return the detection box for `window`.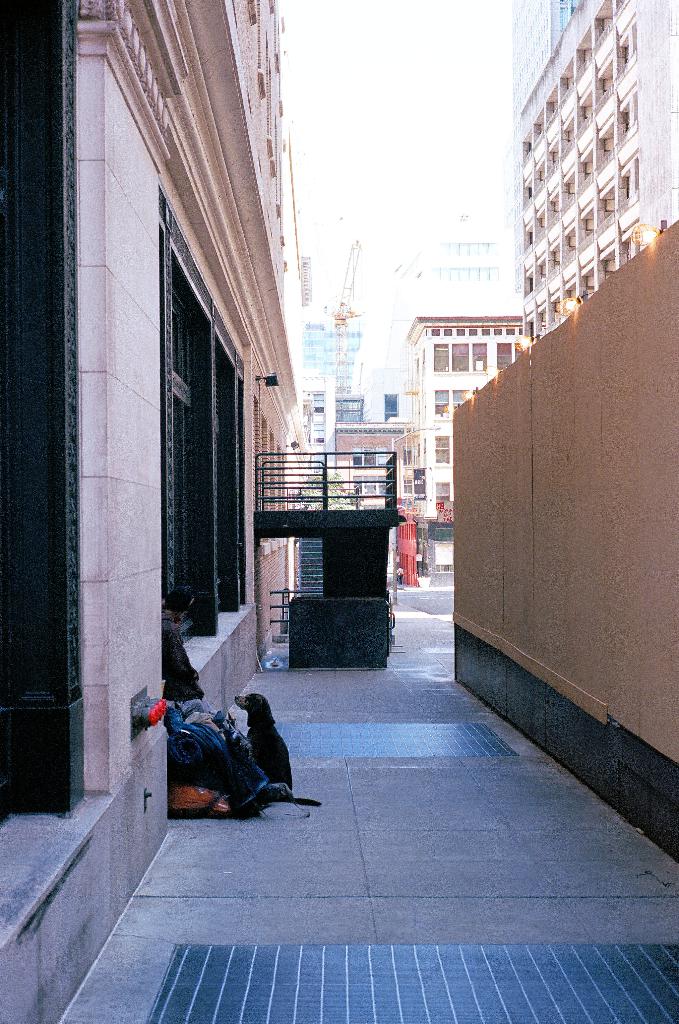
crop(522, 217, 534, 254).
